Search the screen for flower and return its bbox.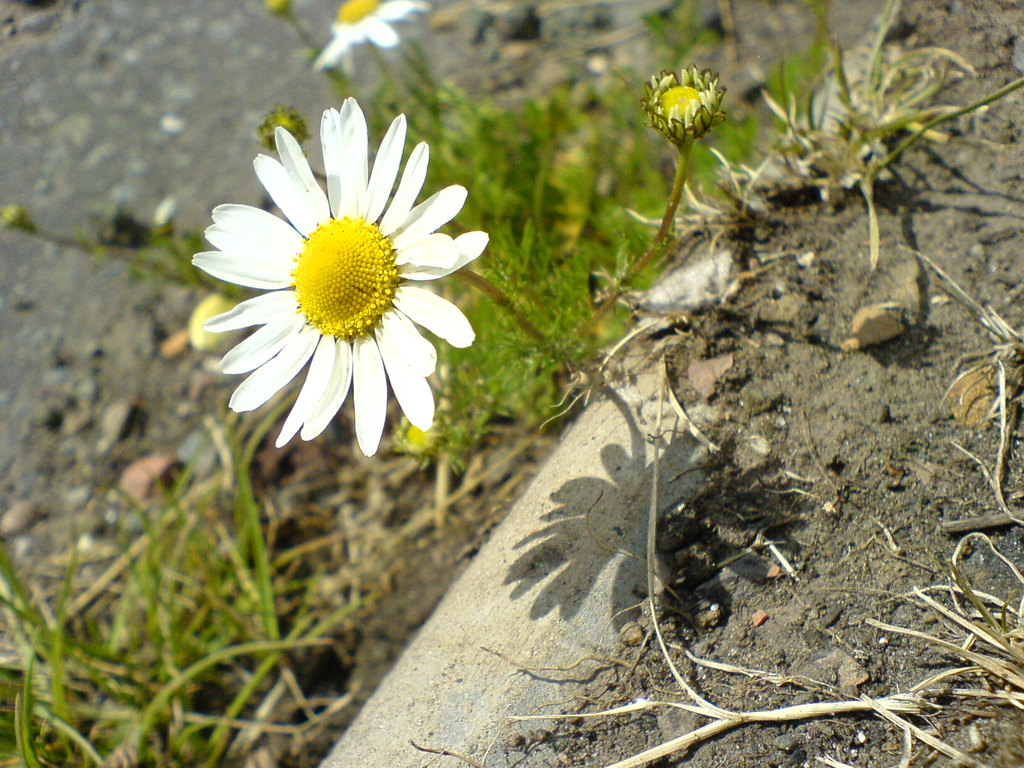
Found: detection(184, 113, 482, 461).
